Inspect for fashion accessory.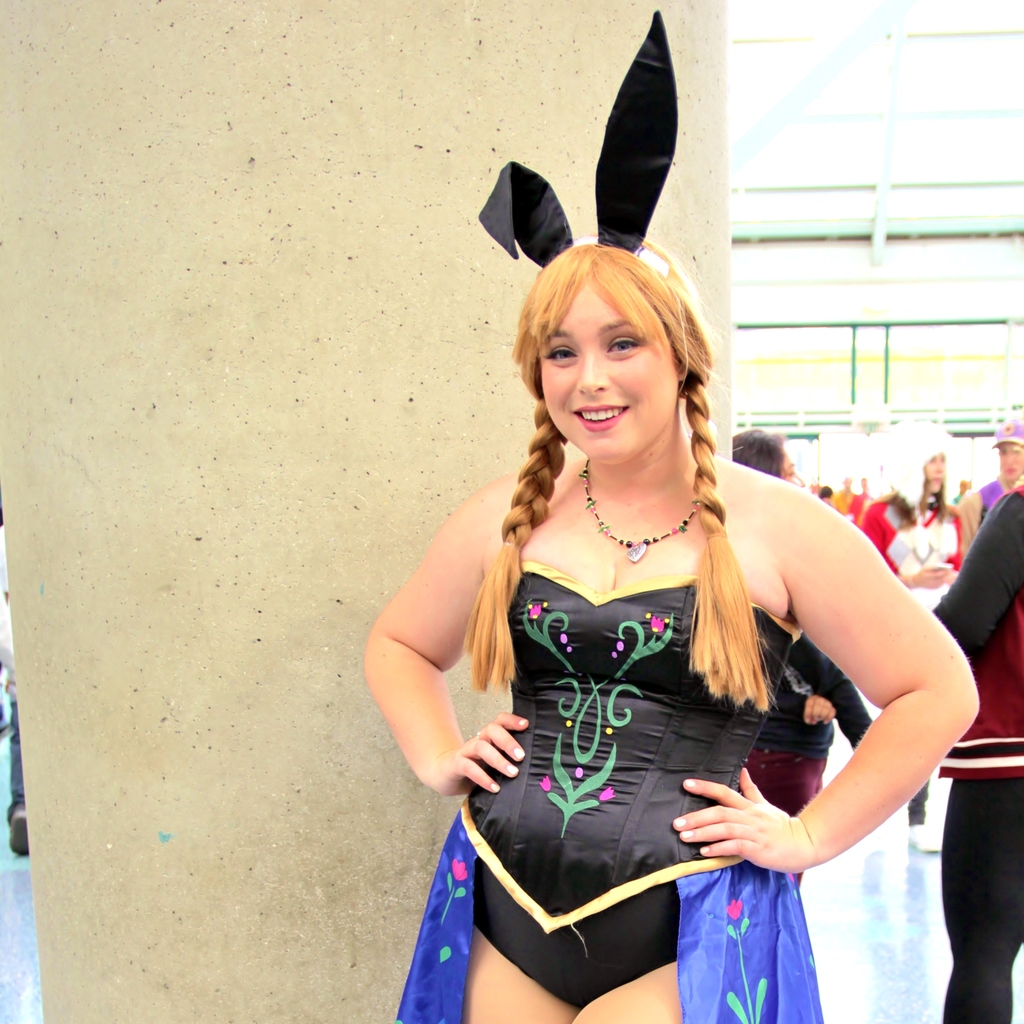
Inspection: 705,530,726,540.
